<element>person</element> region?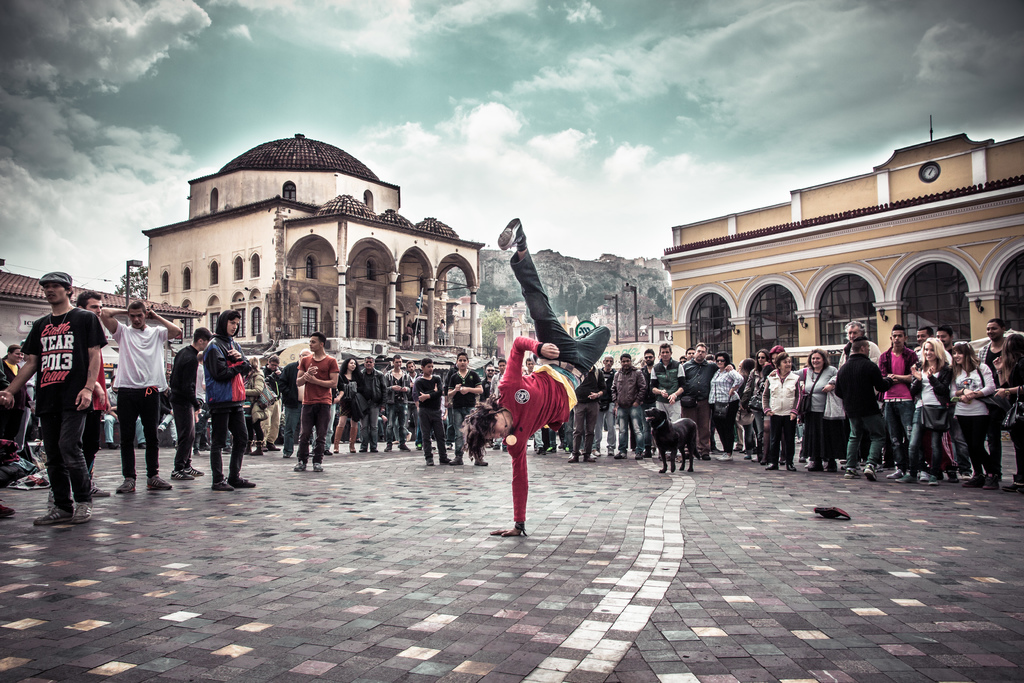
x1=479 y1=362 x2=494 y2=401
